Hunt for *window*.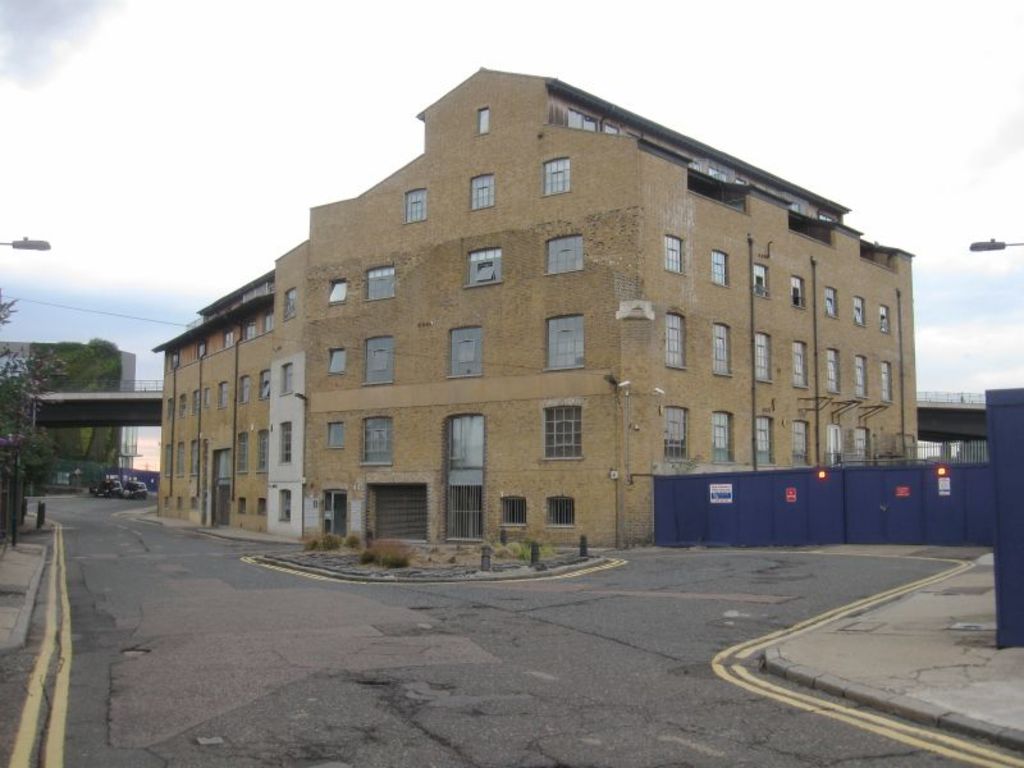
Hunted down at bbox=[754, 260, 772, 297].
